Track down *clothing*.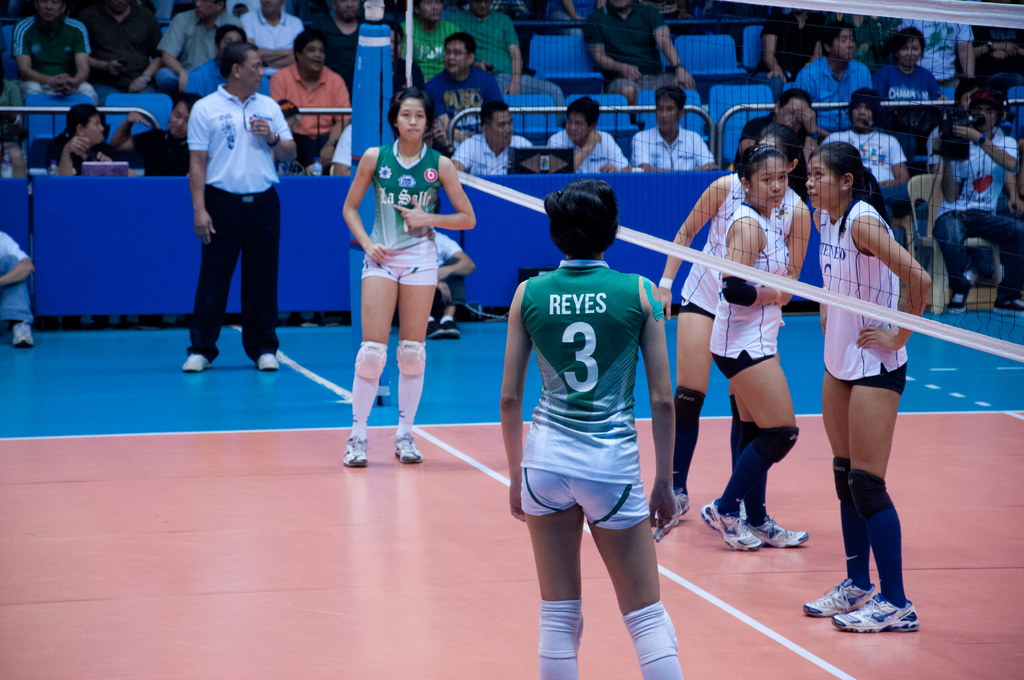
Tracked to rect(758, 19, 818, 88).
